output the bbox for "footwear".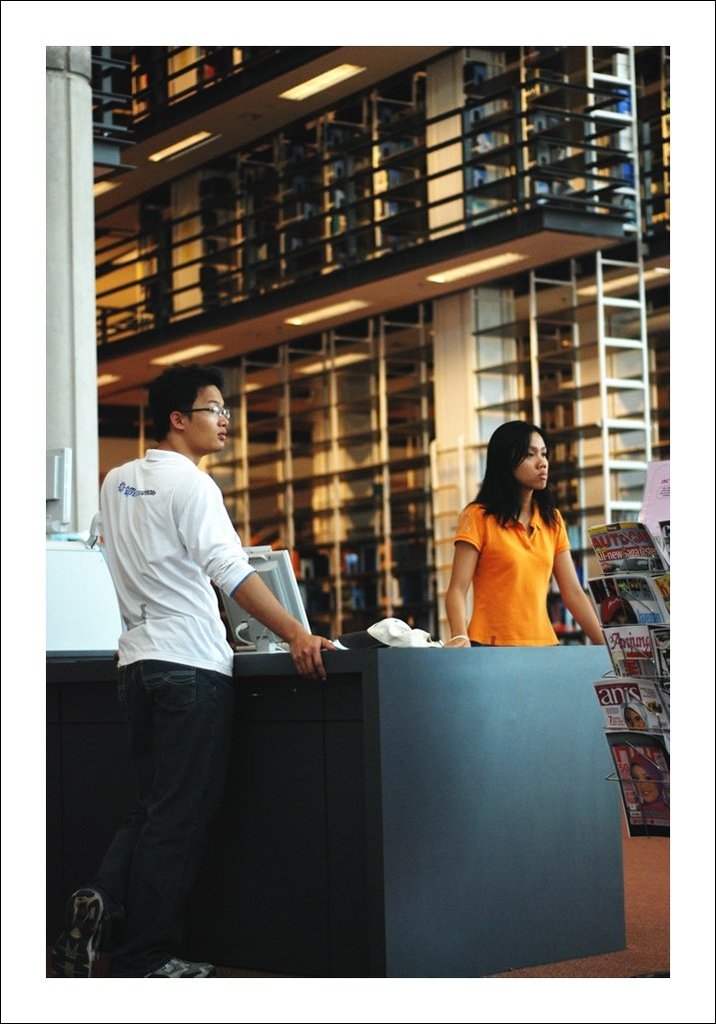
[150, 956, 212, 981].
